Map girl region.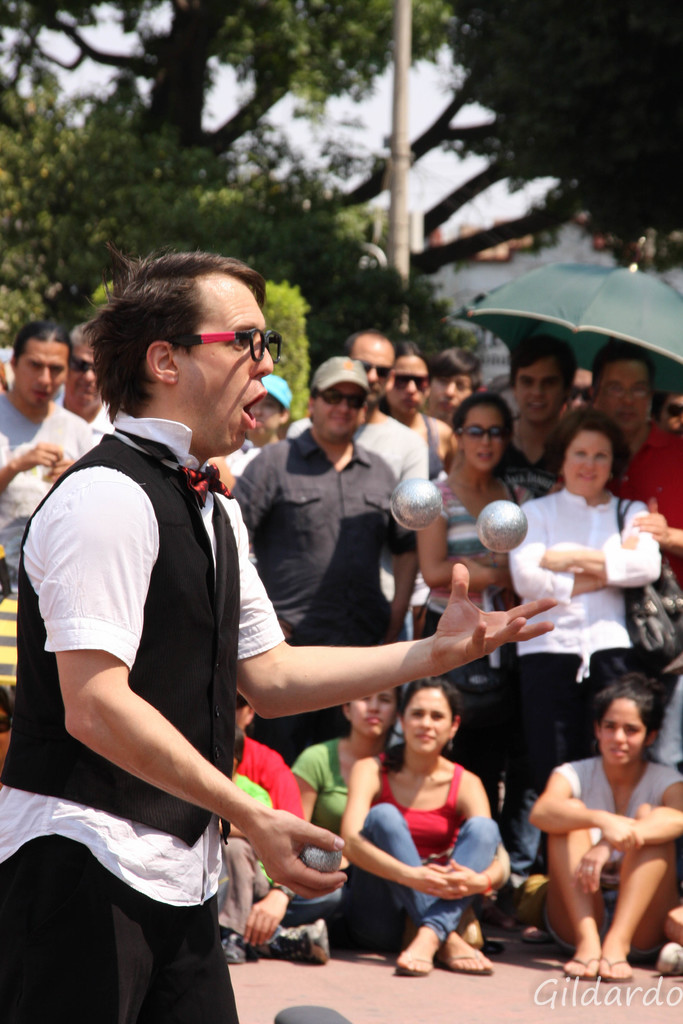
Mapped to (left=426, top=351, right=482, bottom=413).
